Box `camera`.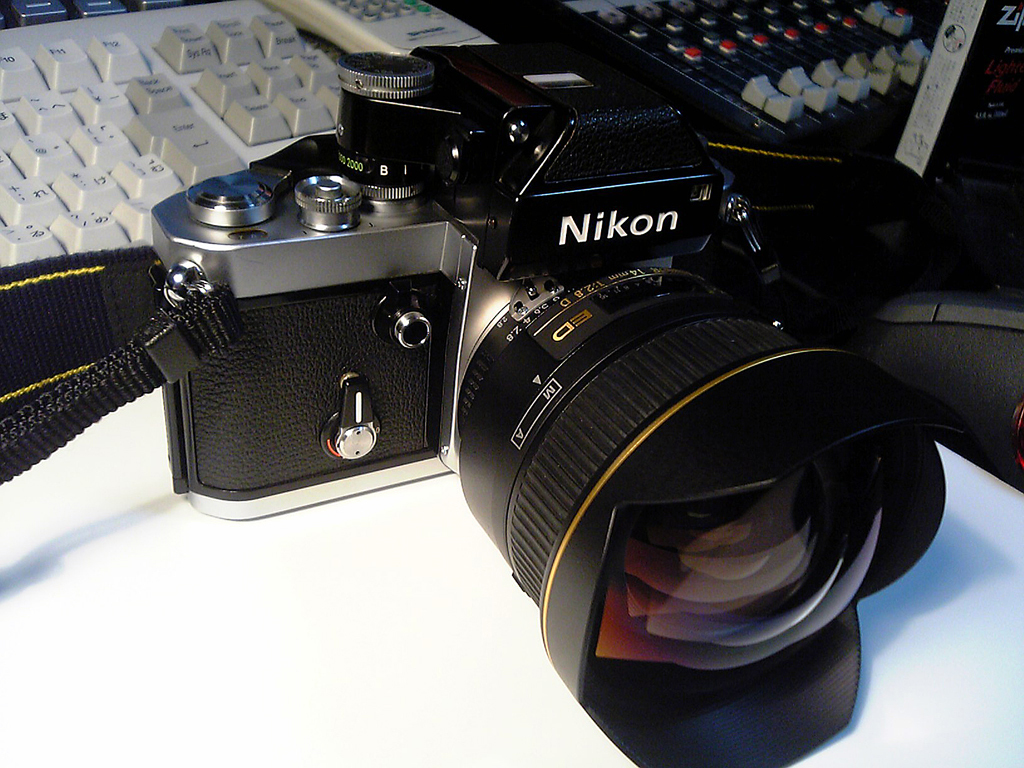
(left=41, top=42, right=949, bottom=739).
